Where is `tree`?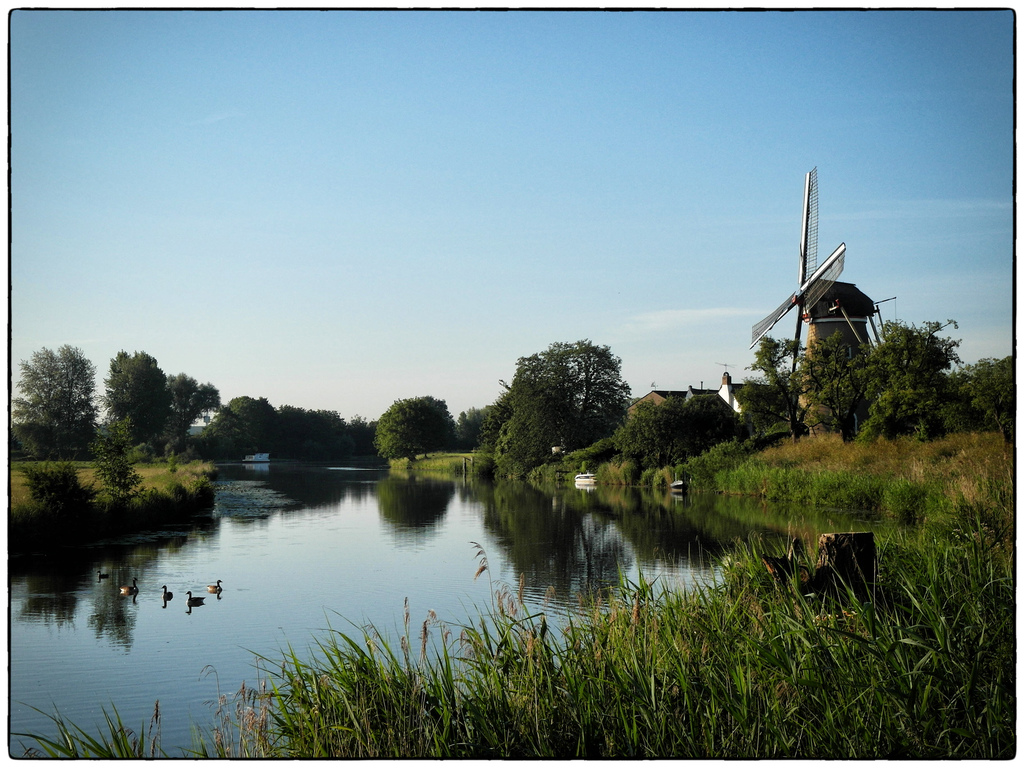
10:340:104:470.
